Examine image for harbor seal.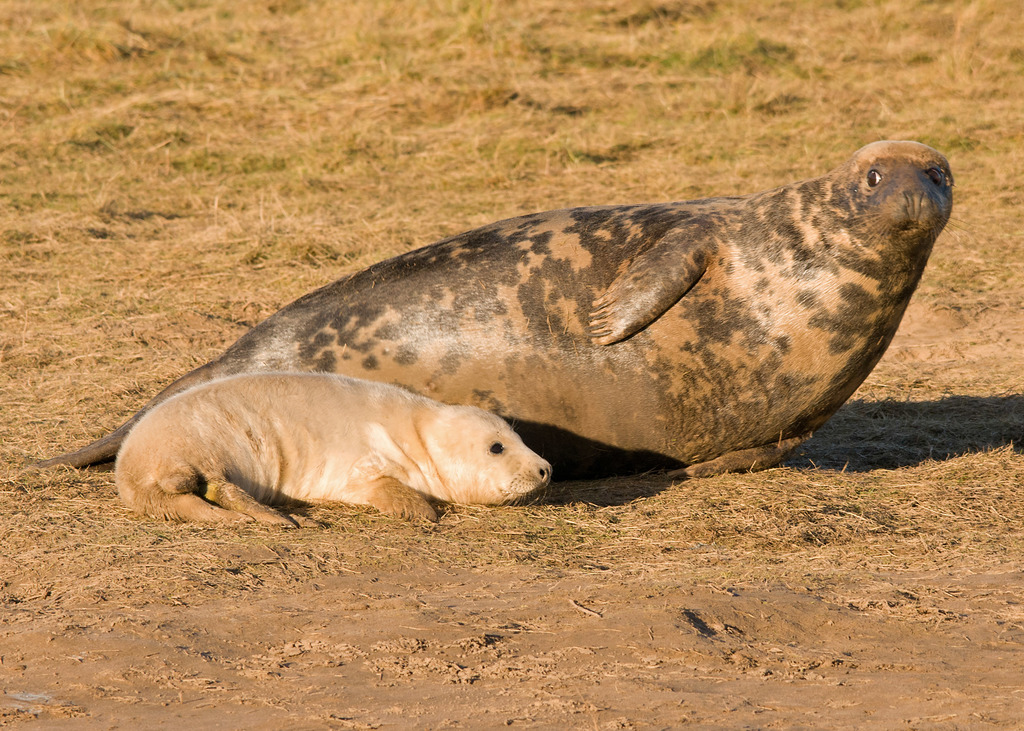
Examination result: x1=106, y1=370, x2=557, y2=533.
